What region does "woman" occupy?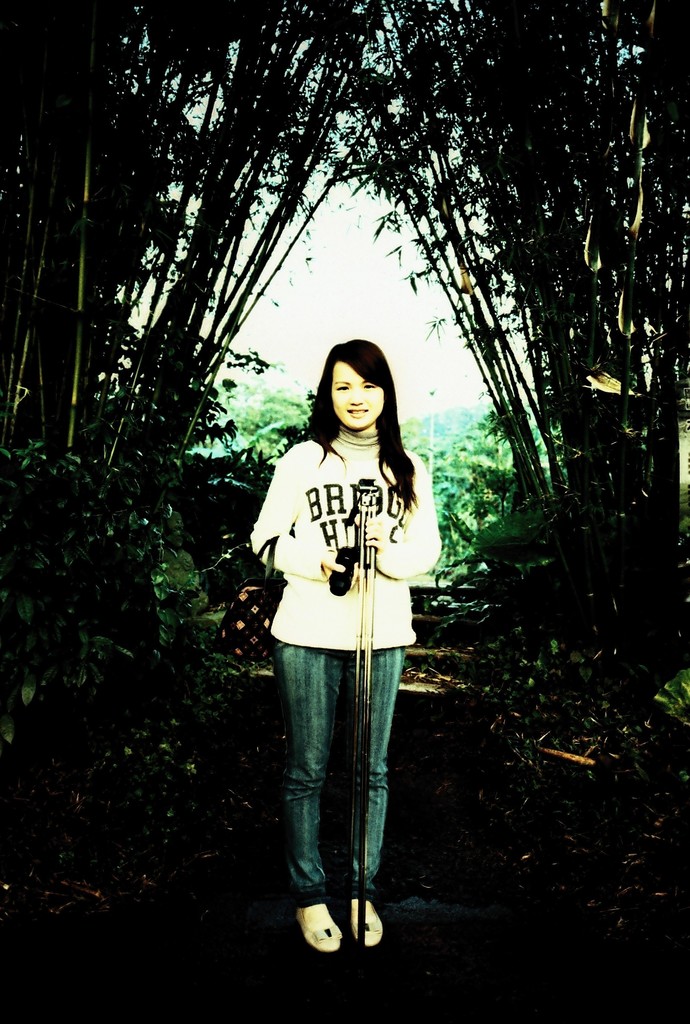
l=241, t=332, r=447, b=915.
